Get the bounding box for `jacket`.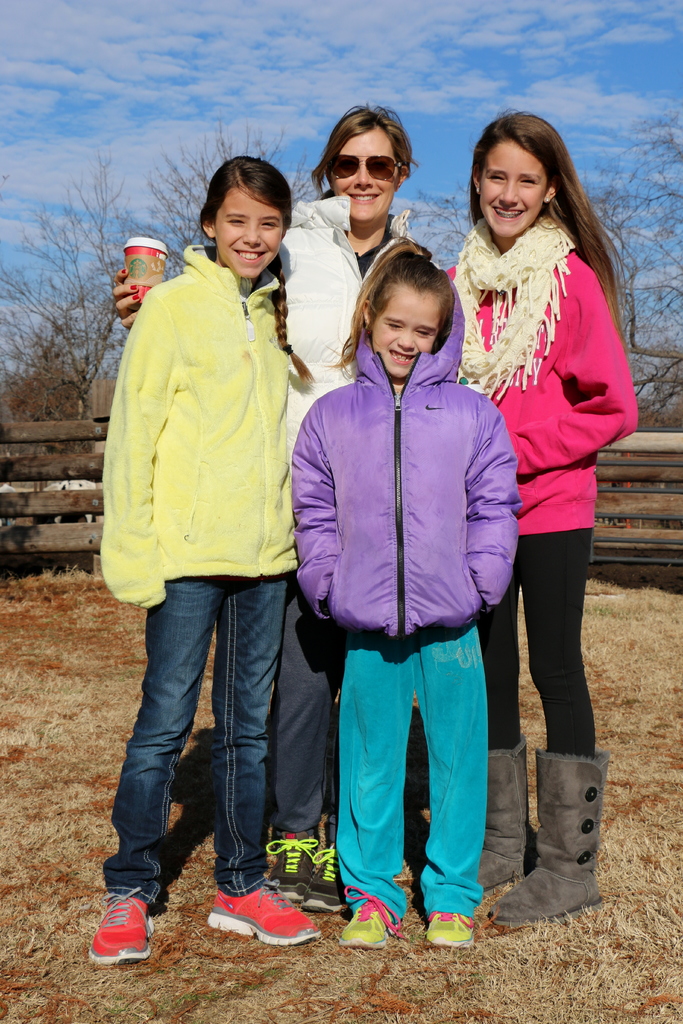
269, 182, 422, 475.
